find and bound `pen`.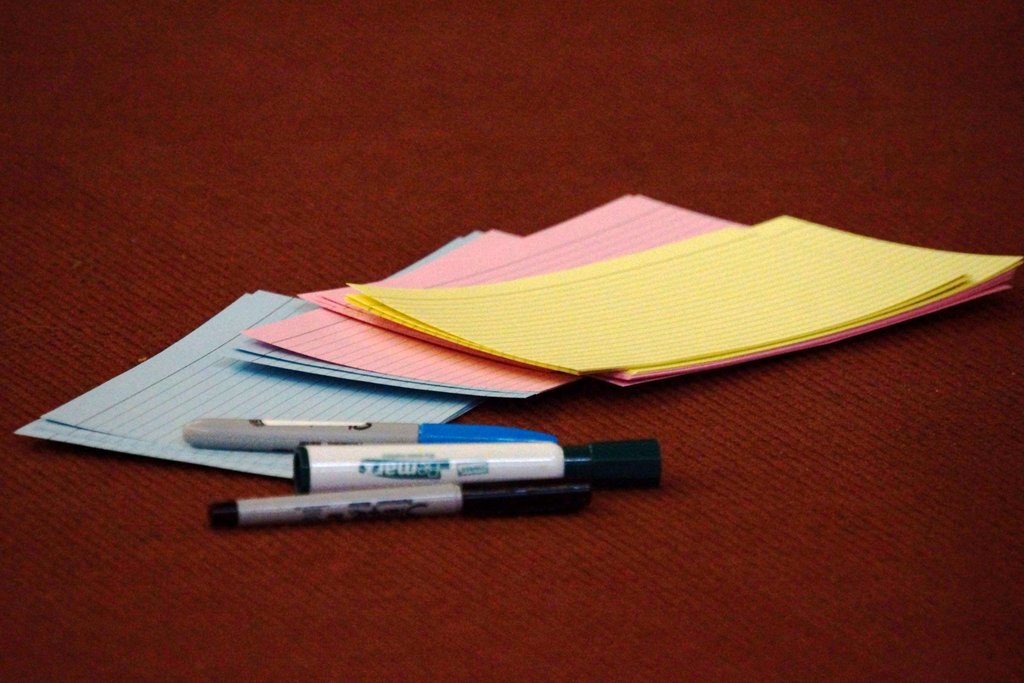
Bound: detection(185, 420, 576, 454).
